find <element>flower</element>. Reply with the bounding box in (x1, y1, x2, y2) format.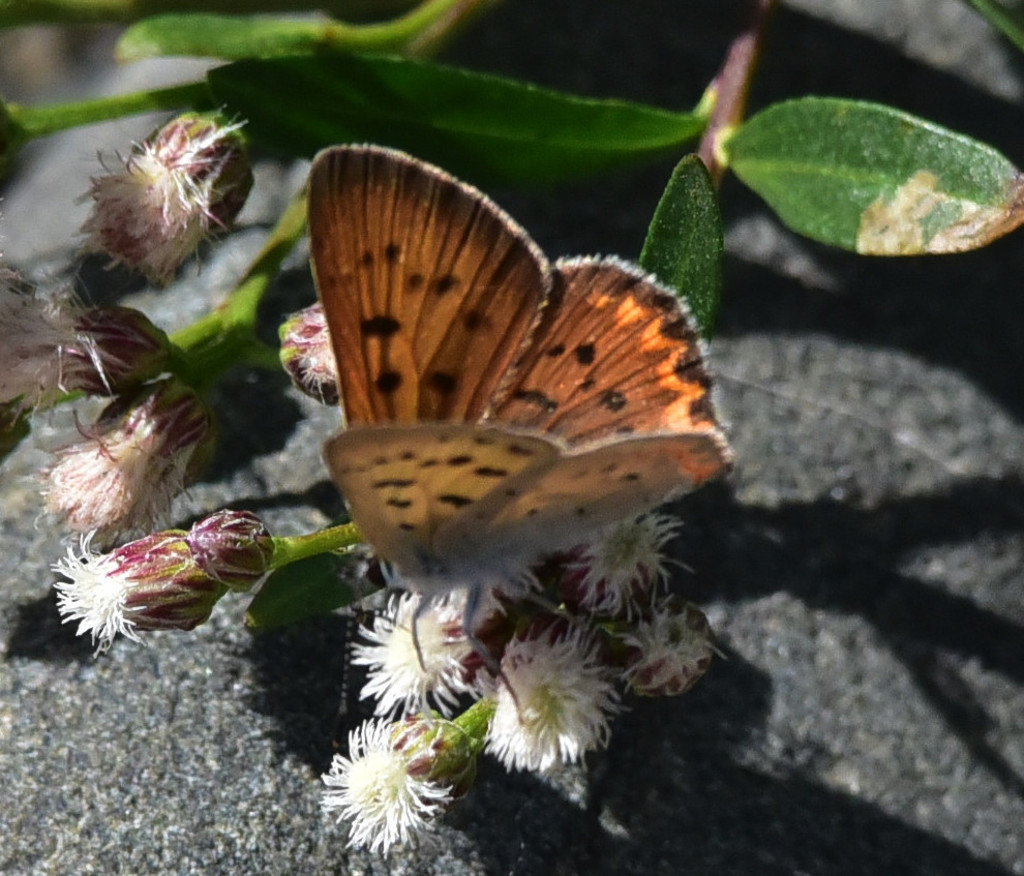
(37, 402, 203, 537).
